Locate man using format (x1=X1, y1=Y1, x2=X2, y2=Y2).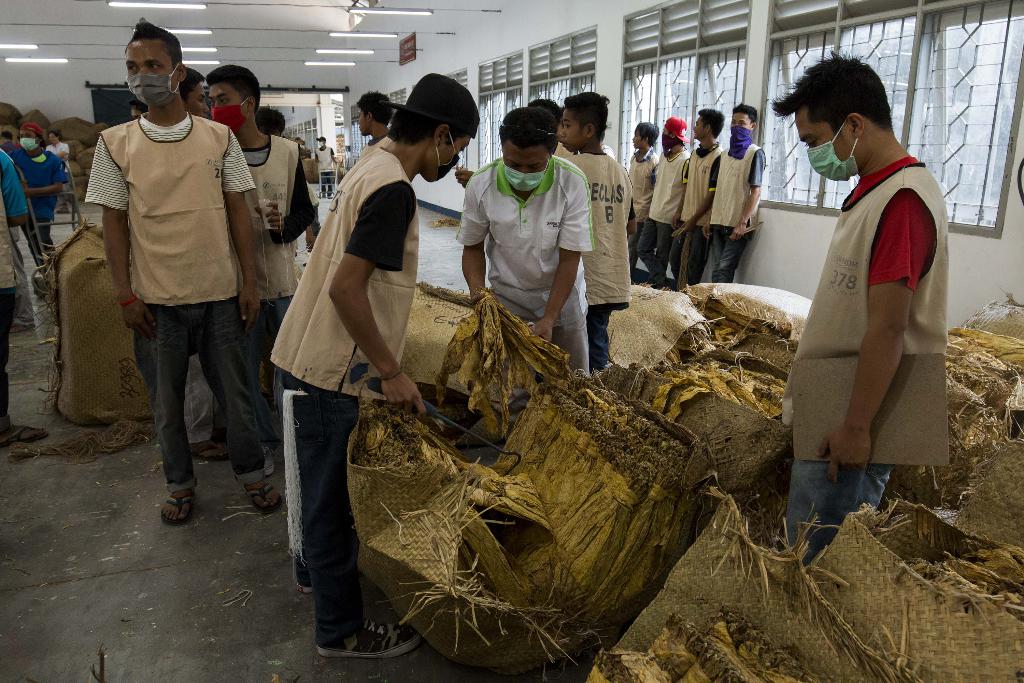
(x1=630, y1=121, x2=660, y2=273).
